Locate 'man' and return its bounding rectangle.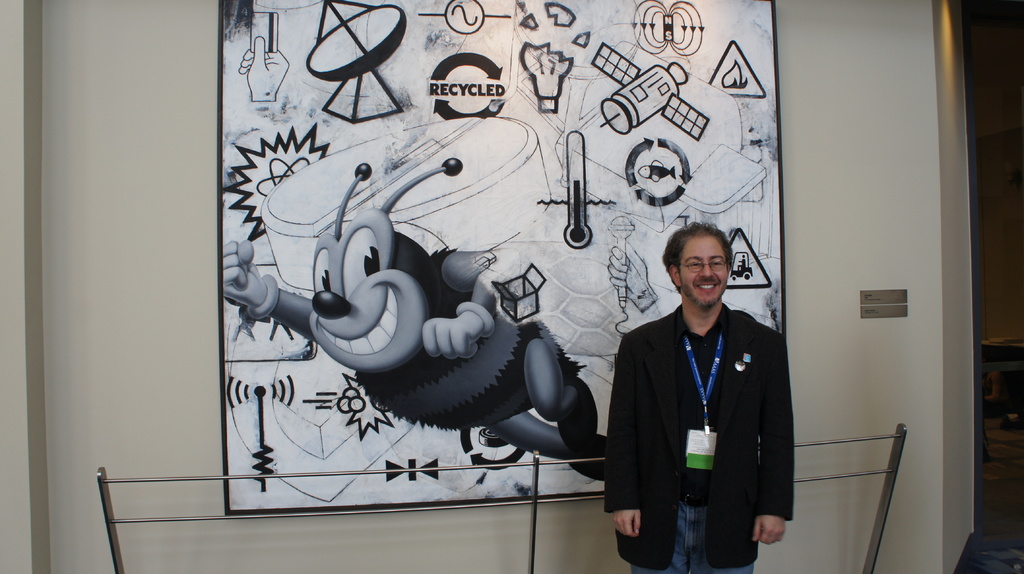
[x1=602, y1=227, x2=795, y2=563].
